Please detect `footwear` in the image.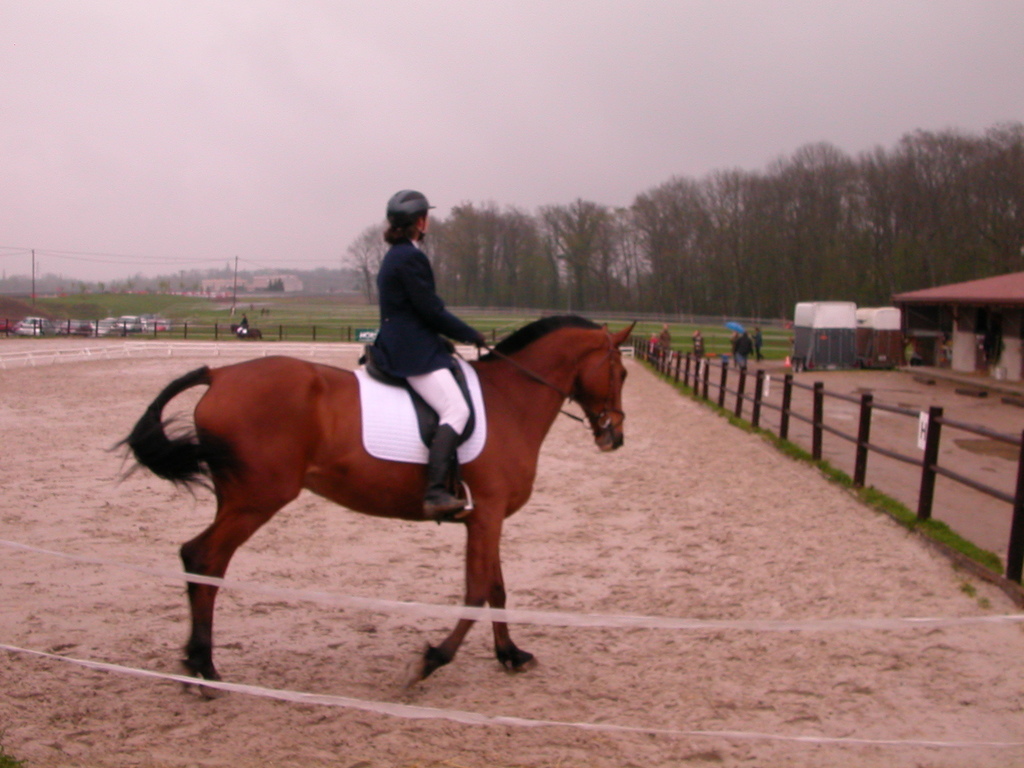
box=[423, 422, 465, 522].
